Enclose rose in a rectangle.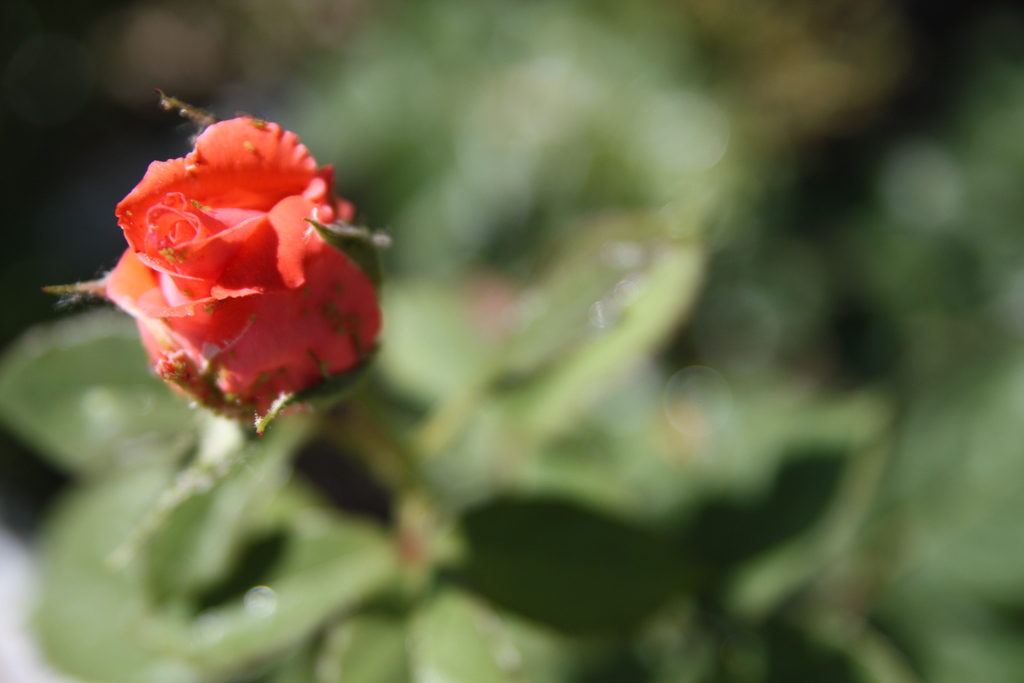
(left=81, top=113, right=383, bottom=415).
